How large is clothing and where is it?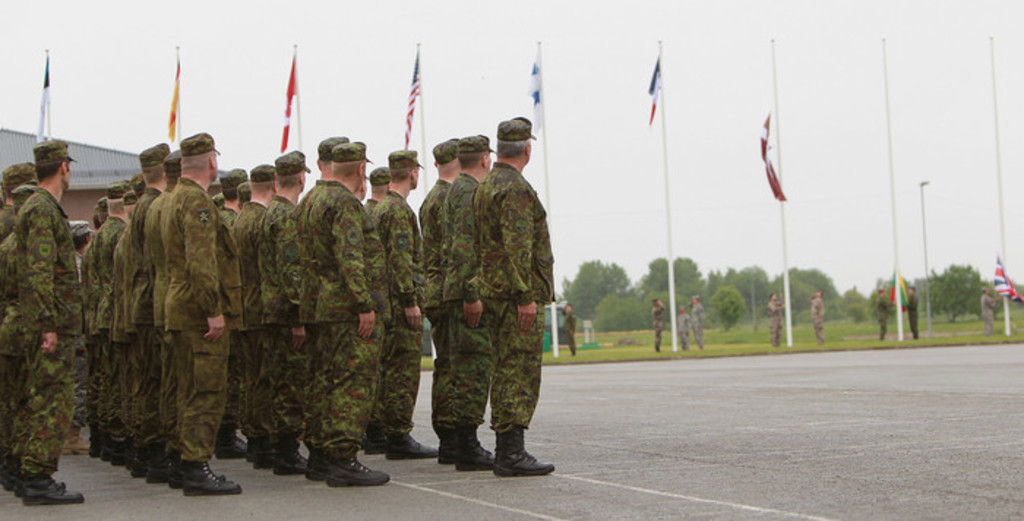
Bounding box: crop(768, 300, 784, 348).
